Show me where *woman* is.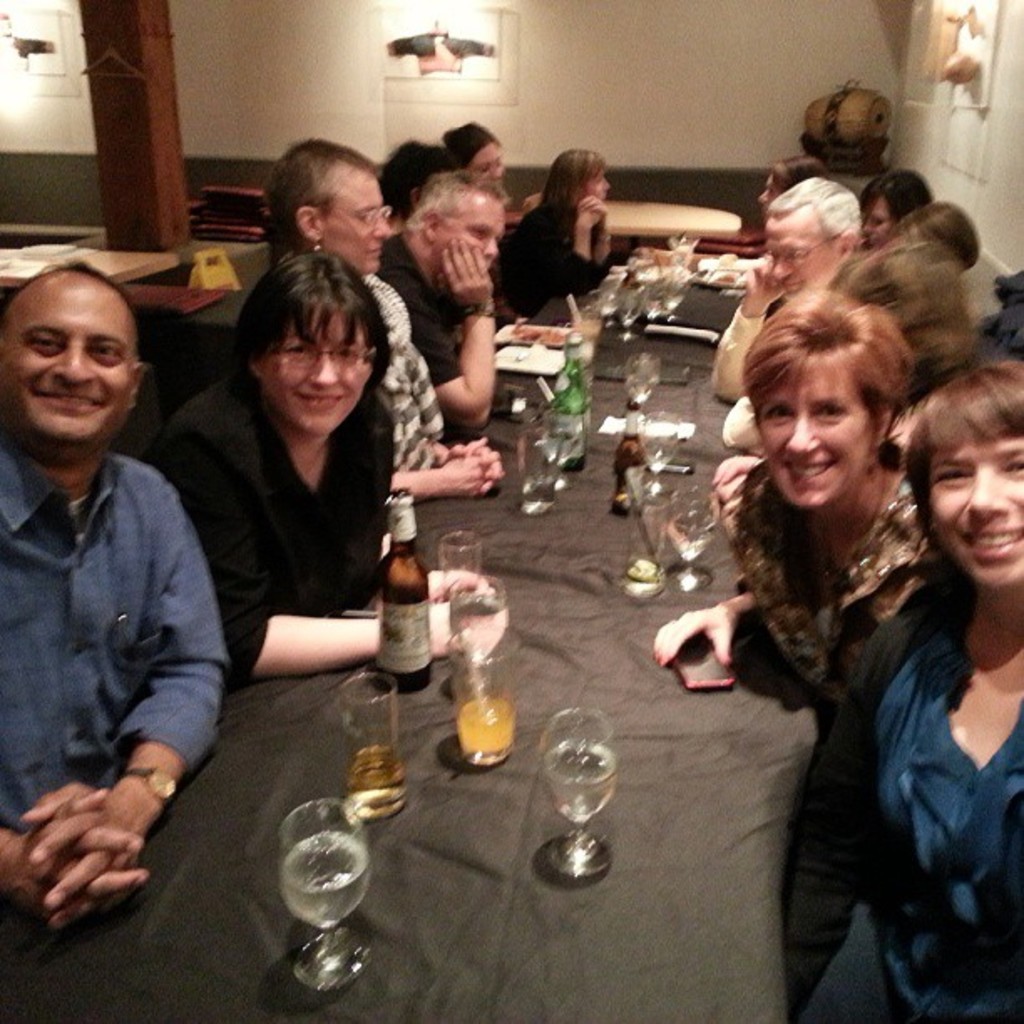
*woman* is at <region>781, 351, 1022, 1022</region>.
